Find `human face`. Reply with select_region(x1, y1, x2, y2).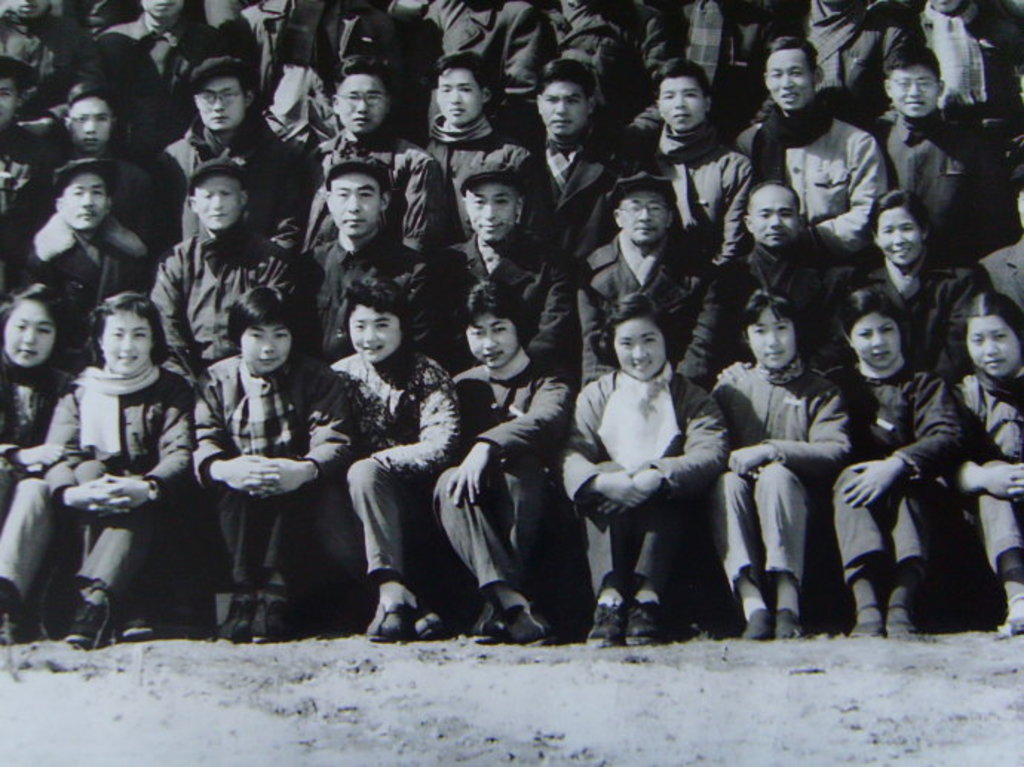
select_region(328, 166, 381, 237).
